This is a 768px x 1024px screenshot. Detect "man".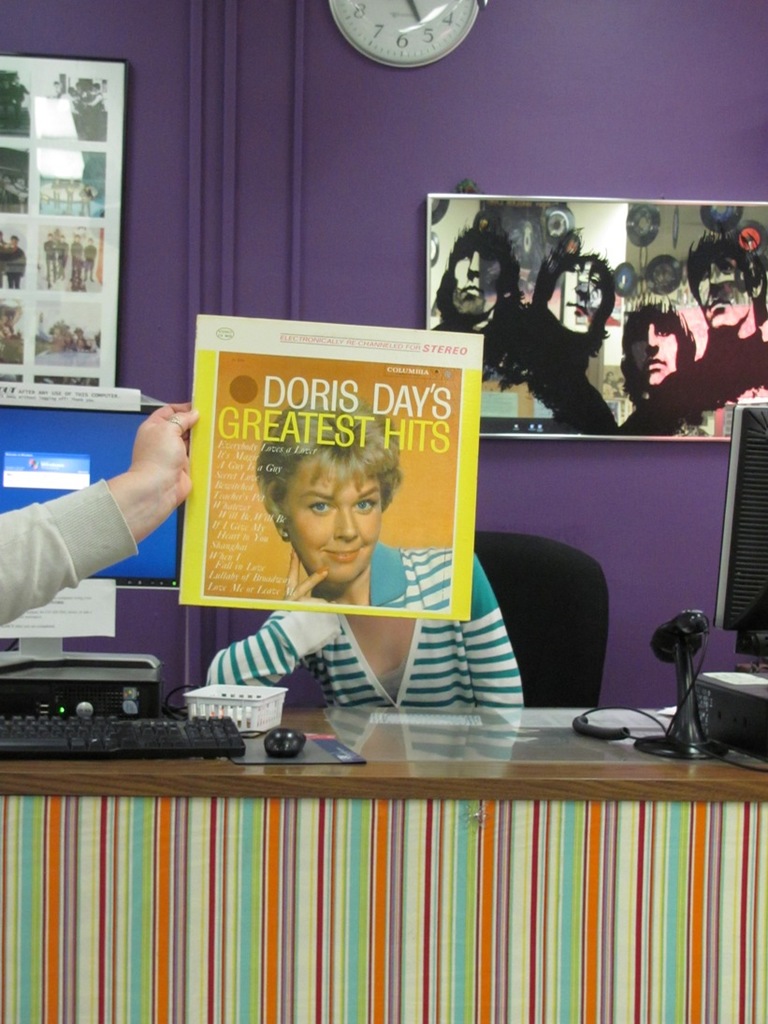
(614, 292, 694, 424).
